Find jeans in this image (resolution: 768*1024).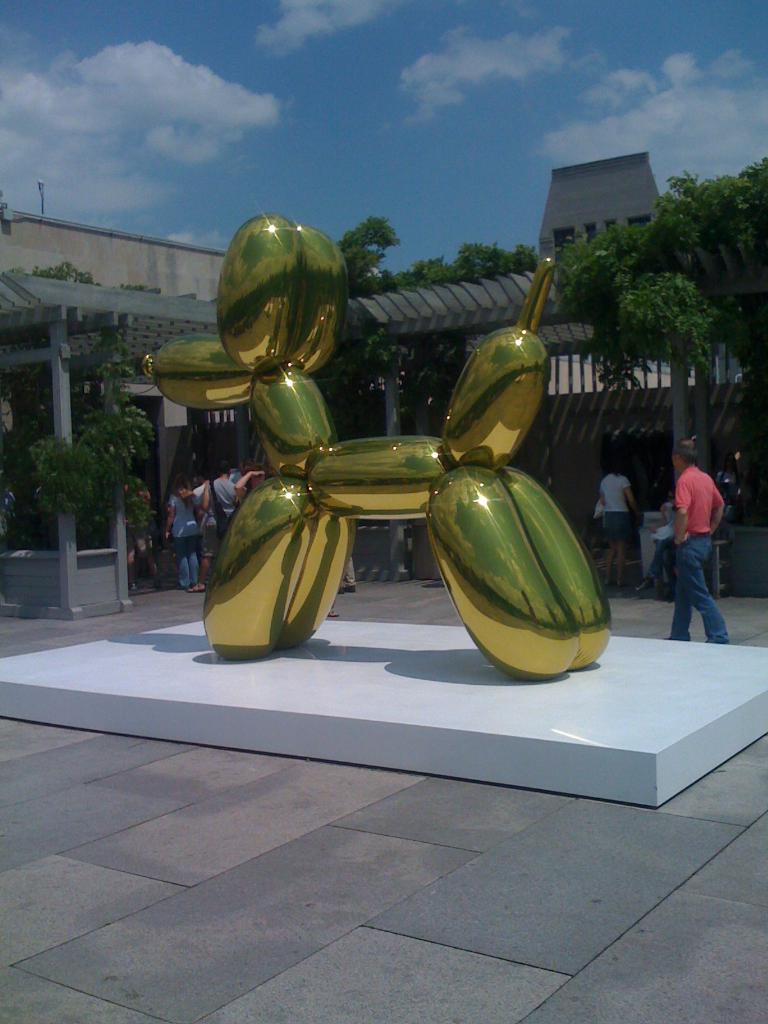
detection(164, 535, 199, 593).
